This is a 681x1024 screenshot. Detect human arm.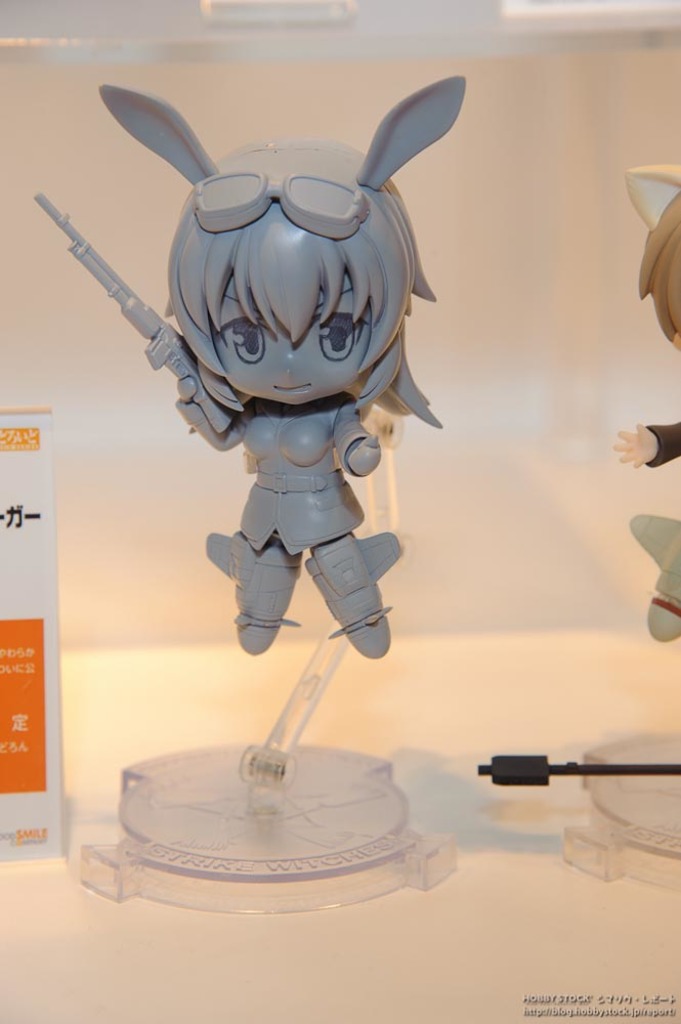
334, 406, 380, 476.
